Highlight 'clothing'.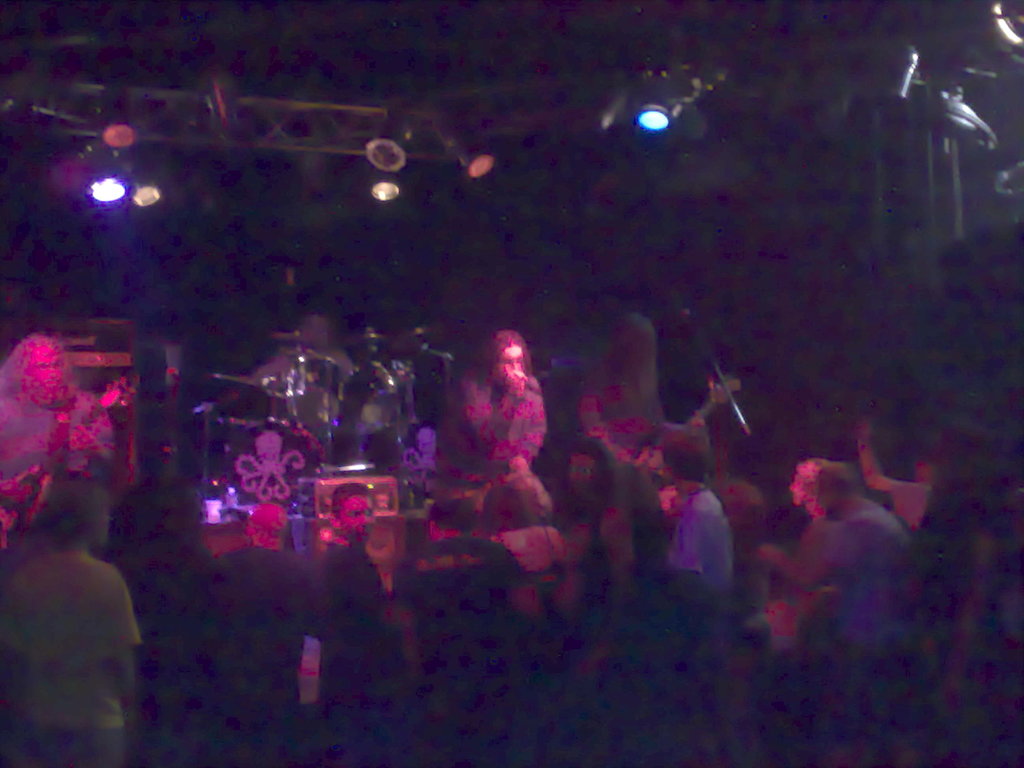
Highlighted region: Rect(783, 498, 928, 651).
